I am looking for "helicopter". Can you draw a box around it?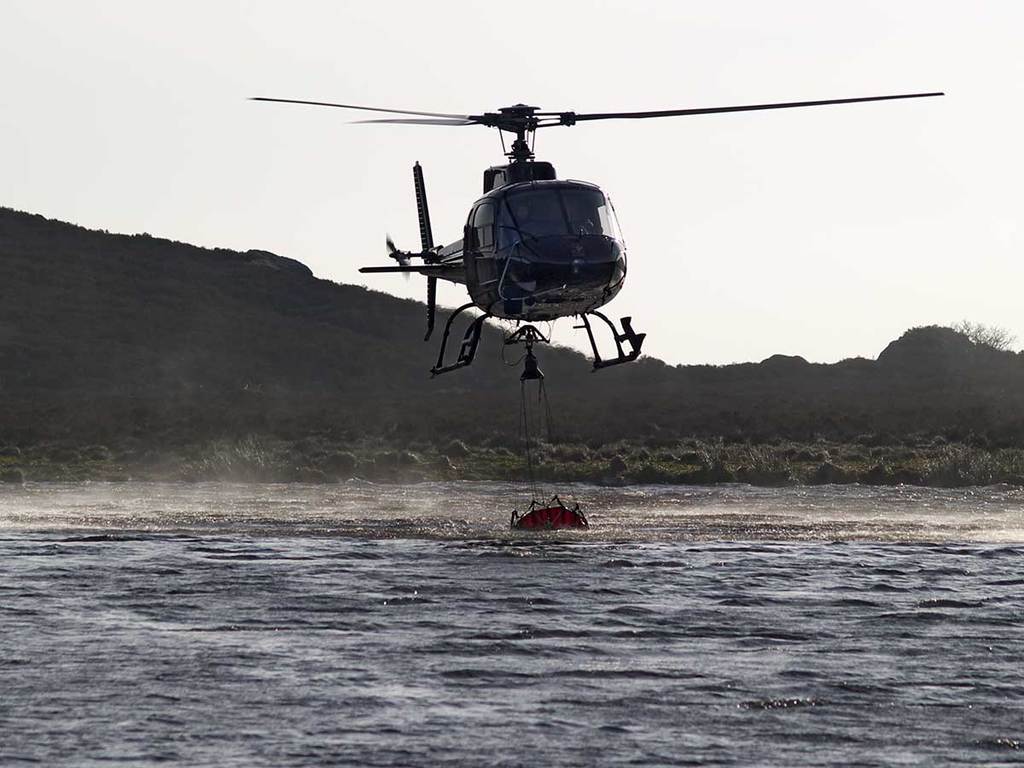
Sure, the bounding box is bbox=[254, 91, 945, 389].
